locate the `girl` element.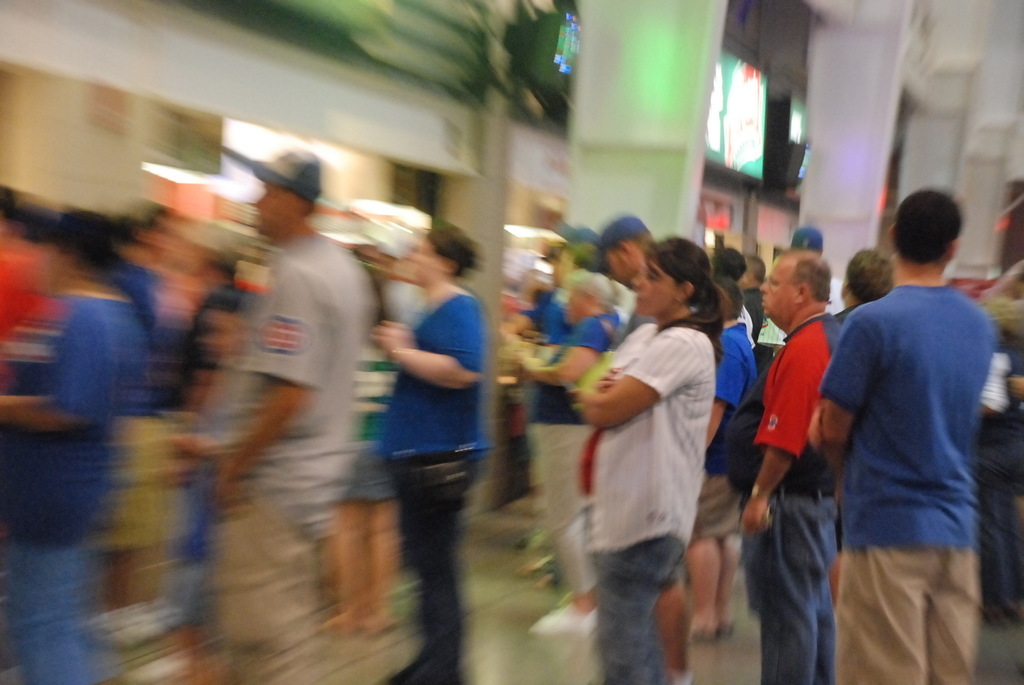
Element bbox: (x1=368, y1=222, x2=488, y2=681).
